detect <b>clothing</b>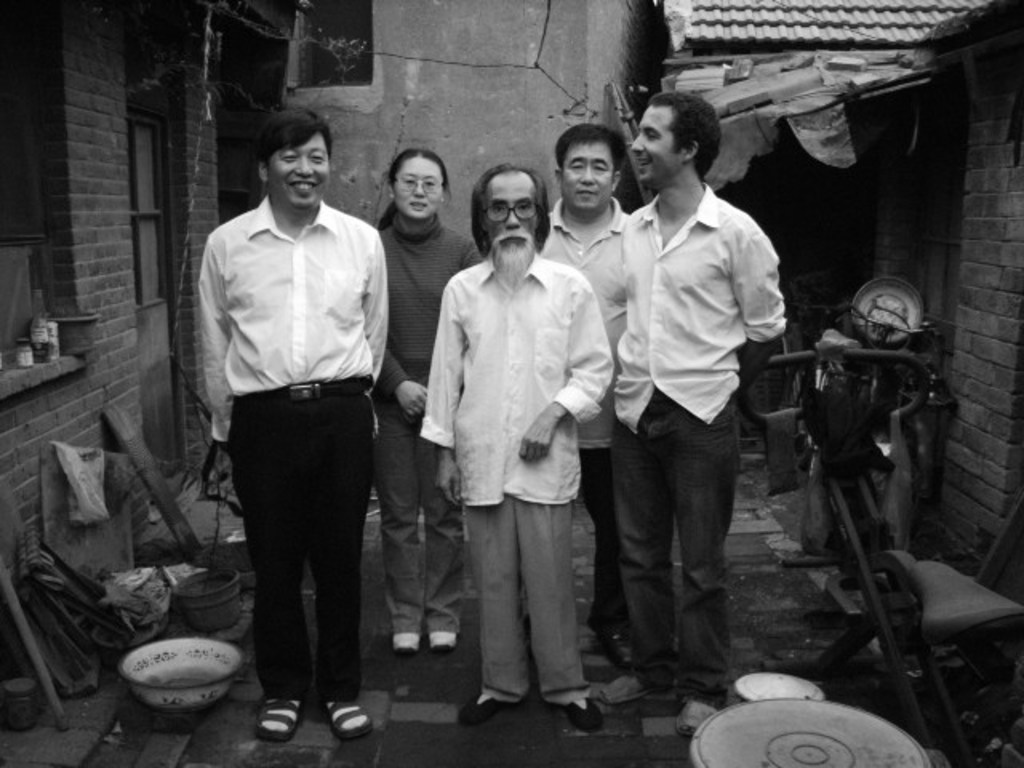
<bbox>538, 195, 630, 638</bbox>
